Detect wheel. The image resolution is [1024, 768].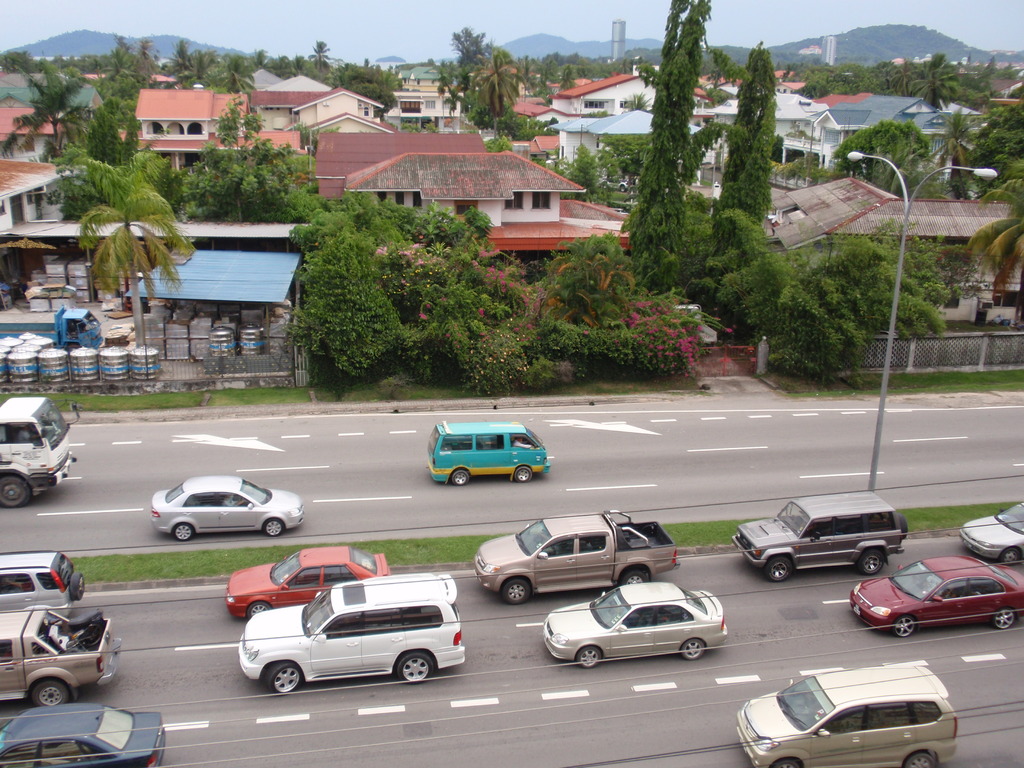
[x1=904, y1=751, x2=938, y2=767].
